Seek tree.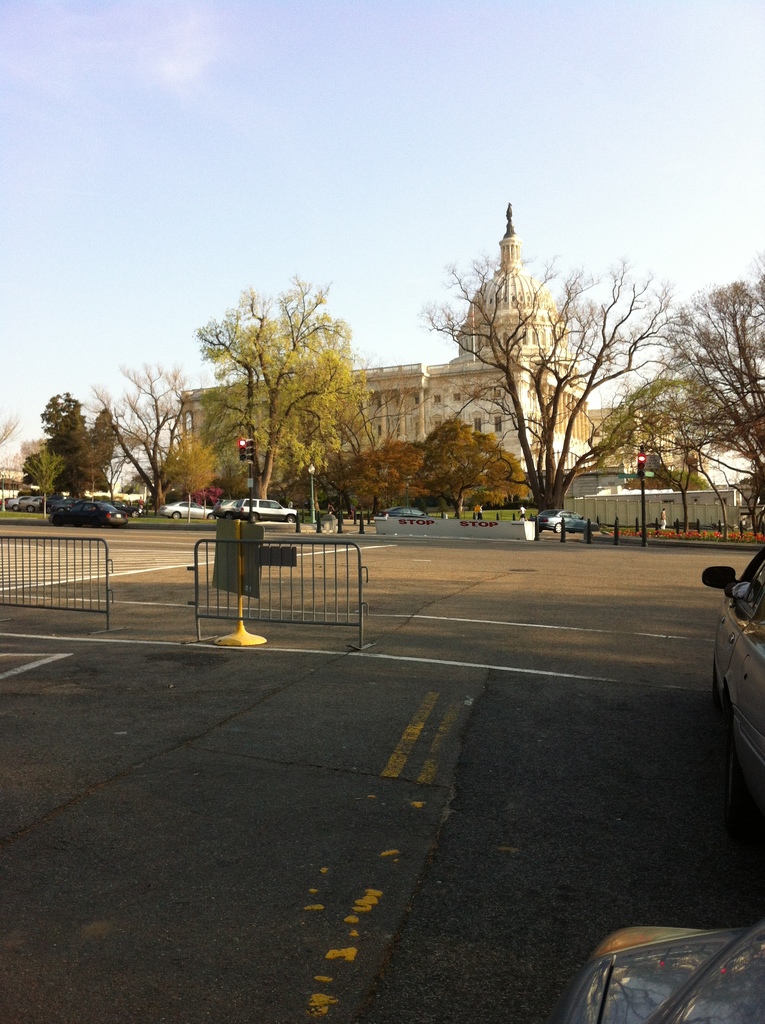
[x1=172, y1=264, x2=386, y2=497].
